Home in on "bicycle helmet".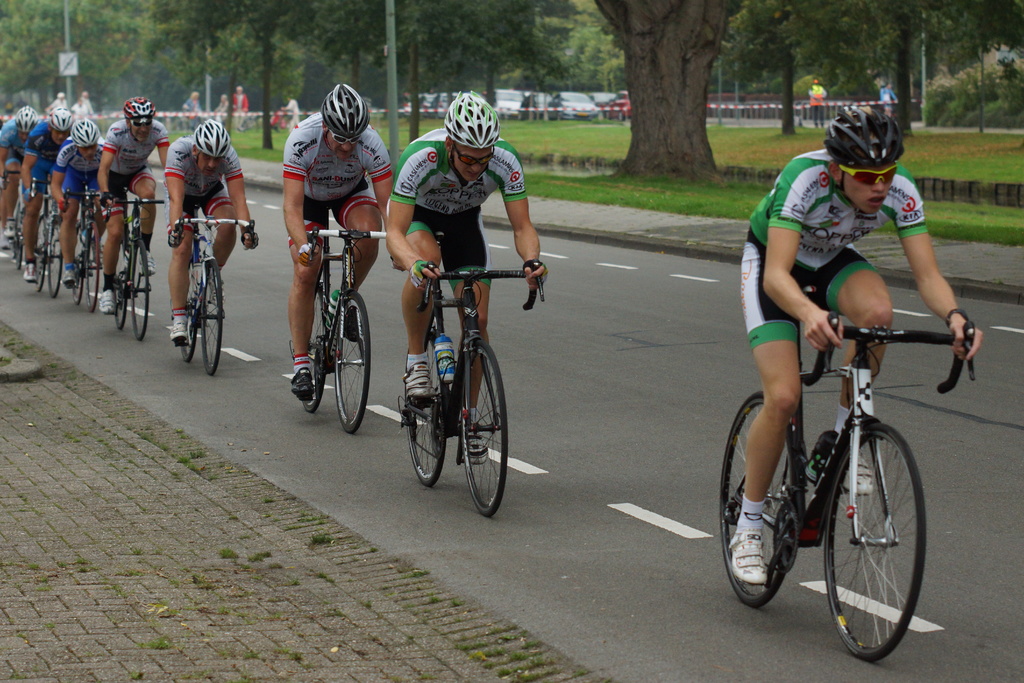
Homed in at 445:86:495:150.
